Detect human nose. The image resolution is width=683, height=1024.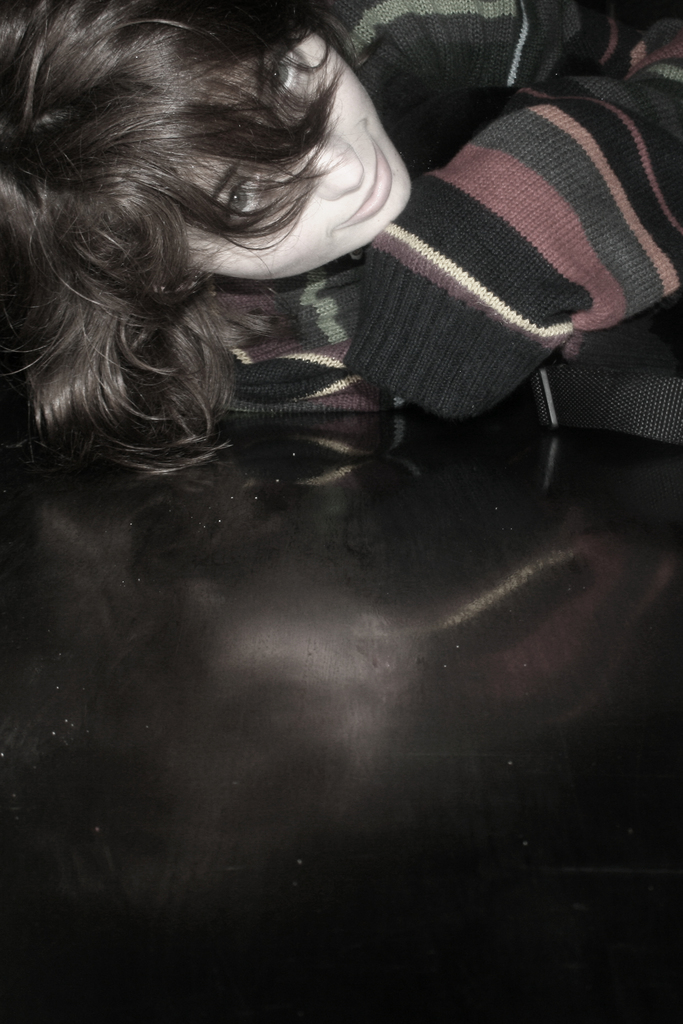
BBox(315, 136, 363, 199).
